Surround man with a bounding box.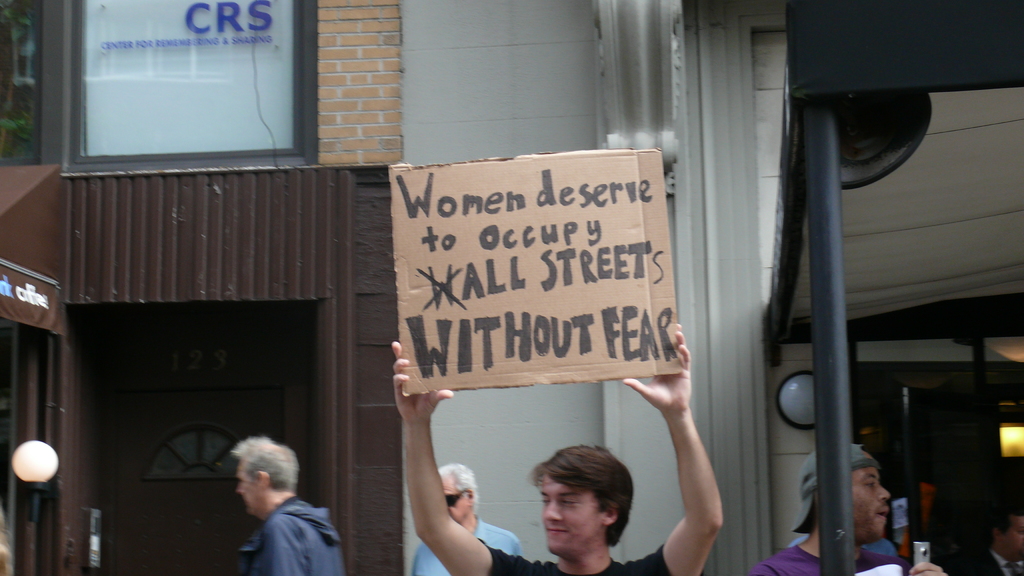
region(231, 437, 345, 575).
